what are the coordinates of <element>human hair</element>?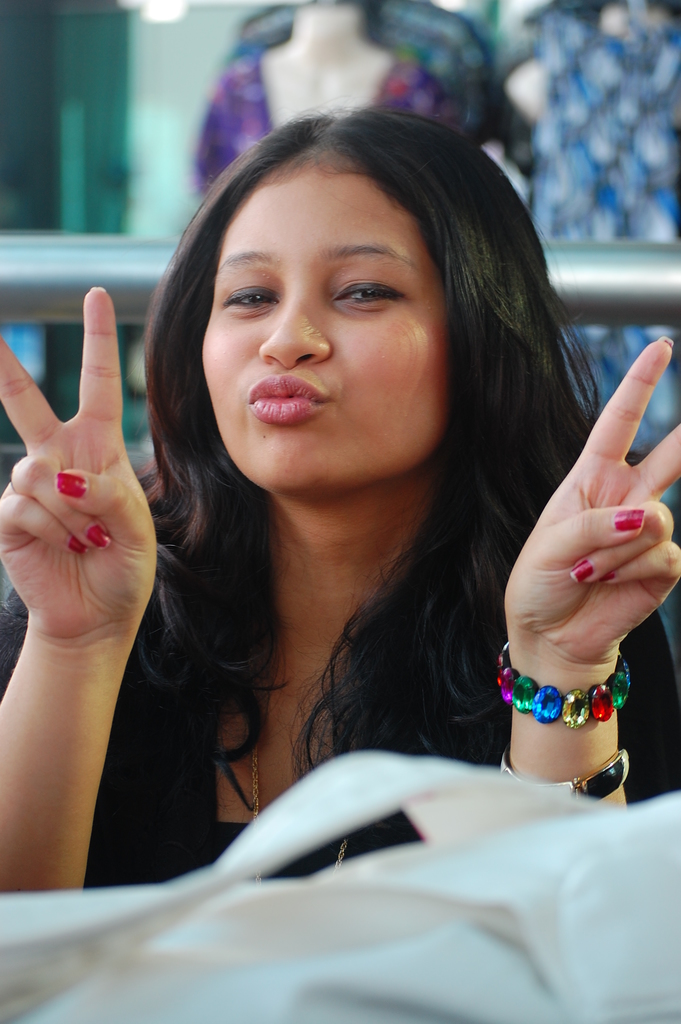
bbox=[137, 131, 614, 831].
